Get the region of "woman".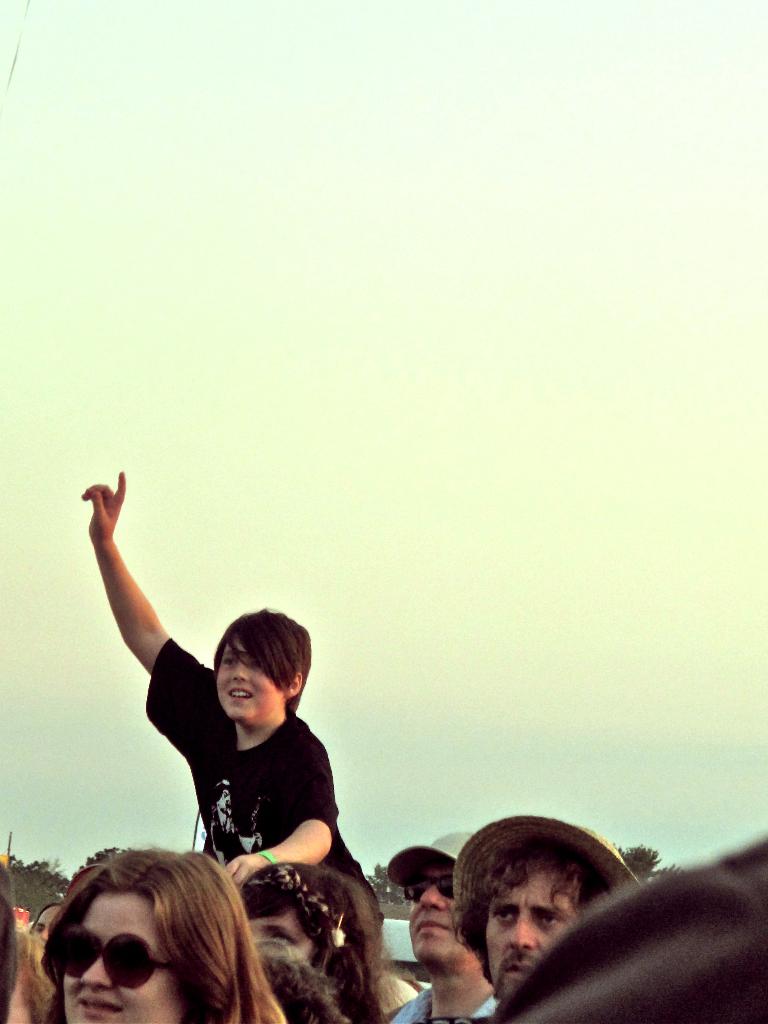
box=[241, 860, 372, 1023].
